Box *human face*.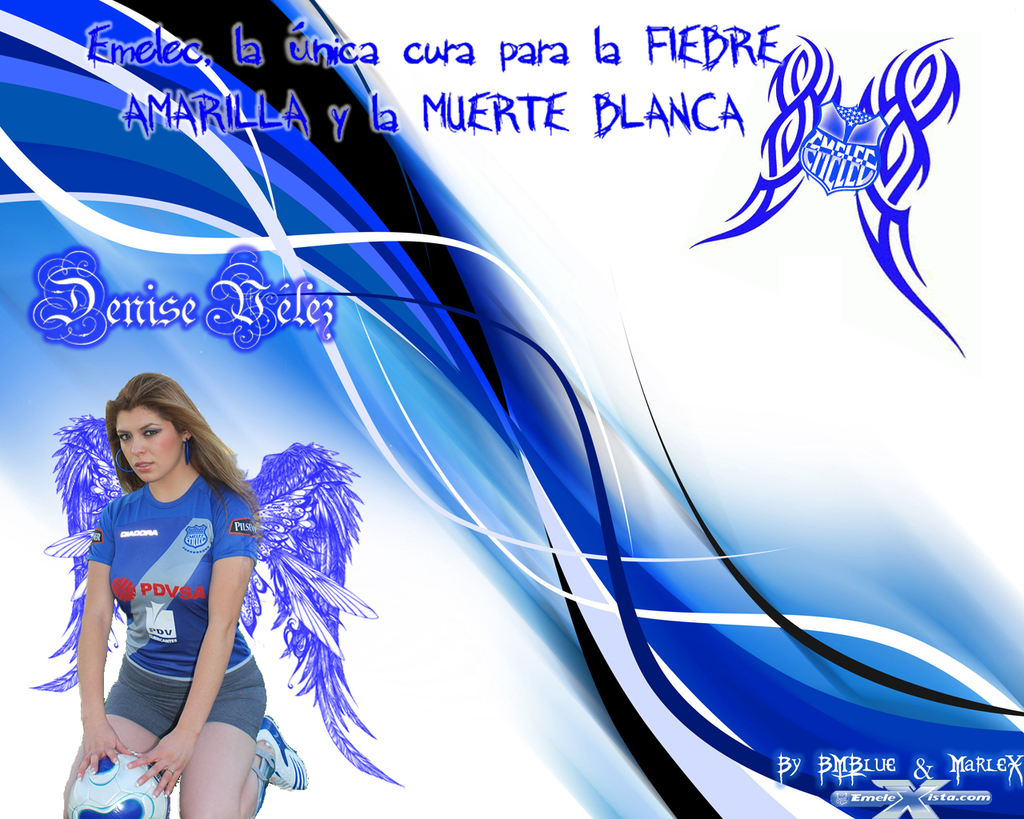
(115,406,187,486).
